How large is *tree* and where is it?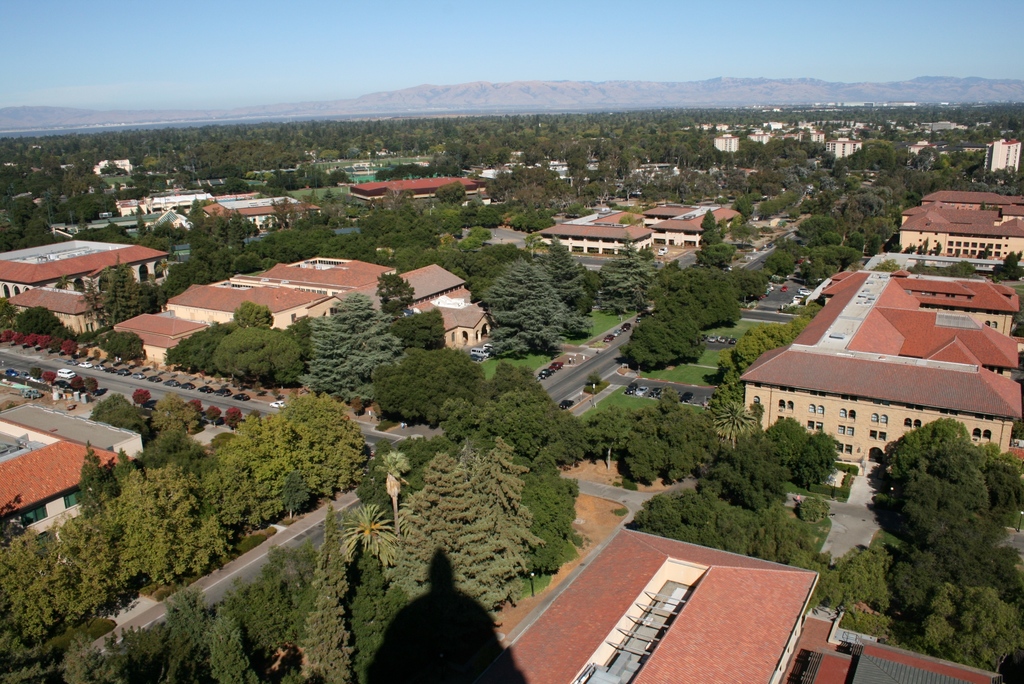
Bounding box: <region>484, 387, 579, 468</region>.
